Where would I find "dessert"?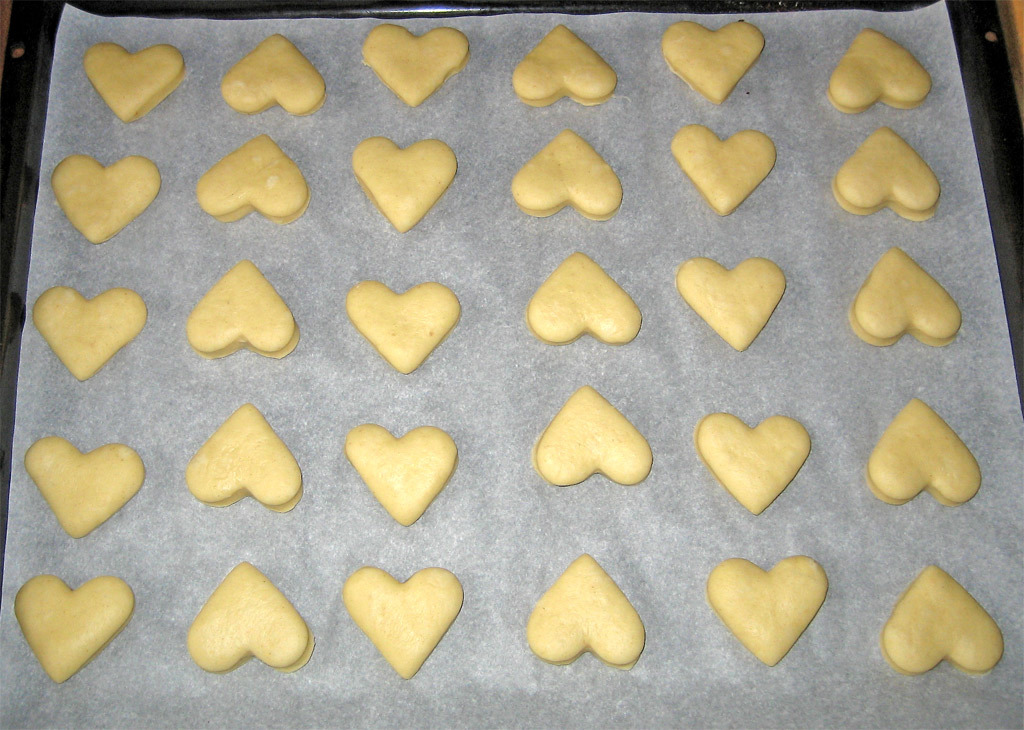
At {"left": 360, "top": 26, "right": 473, "bottom": 111}.
